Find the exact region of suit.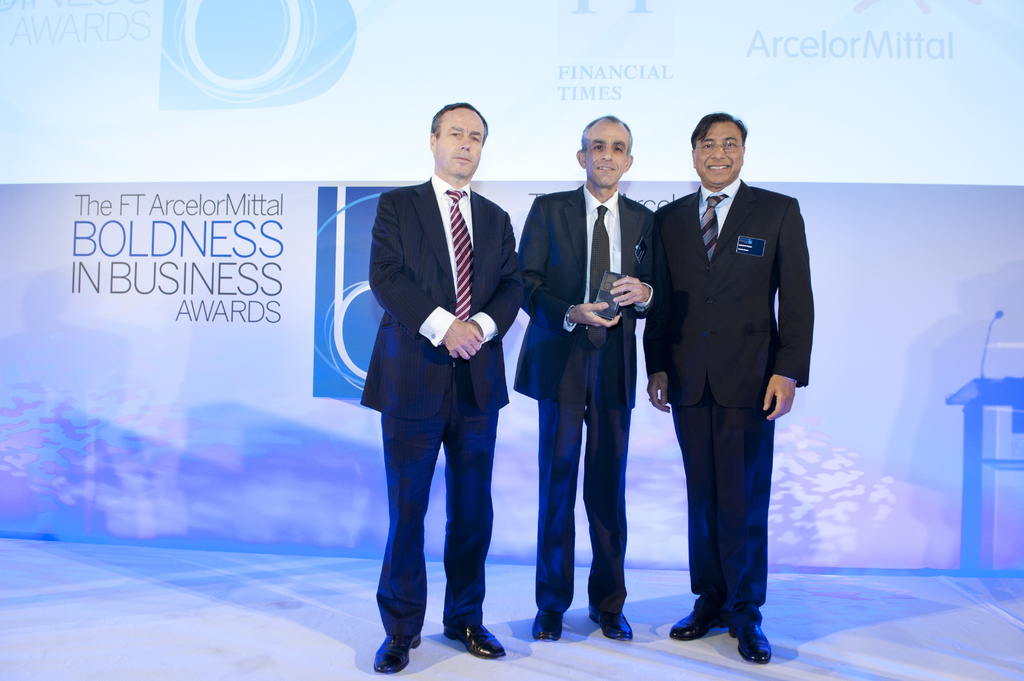
Exact region: (511,179,653,620).
